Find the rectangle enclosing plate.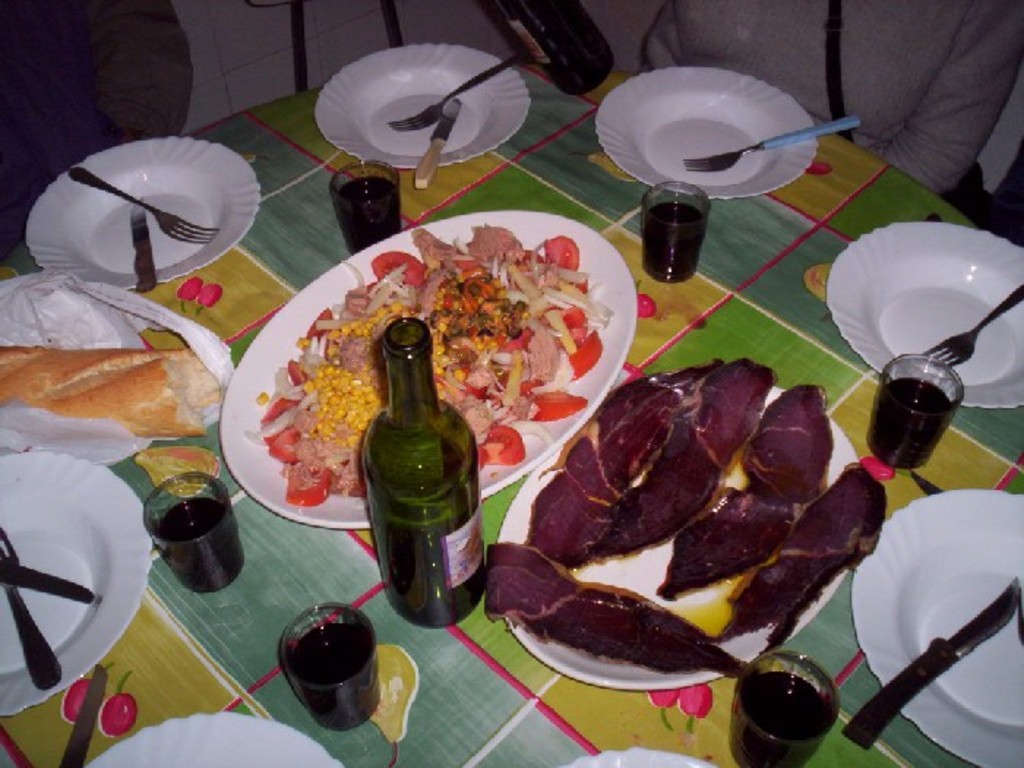
(x1=594, y1=67, x2=841, y2=190).
